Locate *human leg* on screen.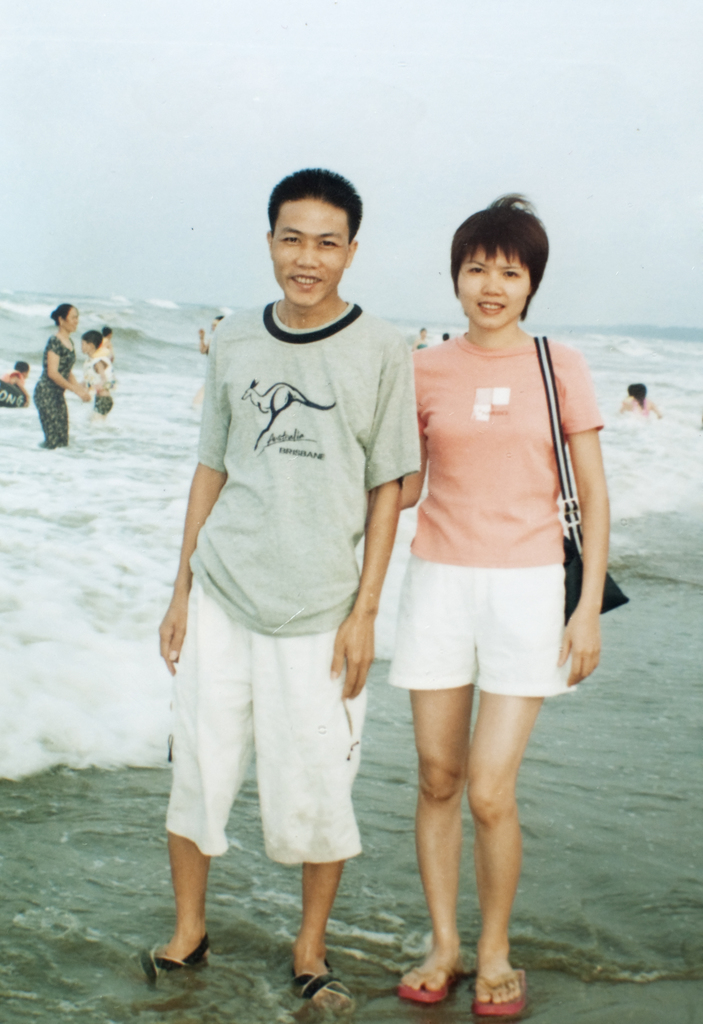
On screen at BBox(384, 678, 482, 1000).
